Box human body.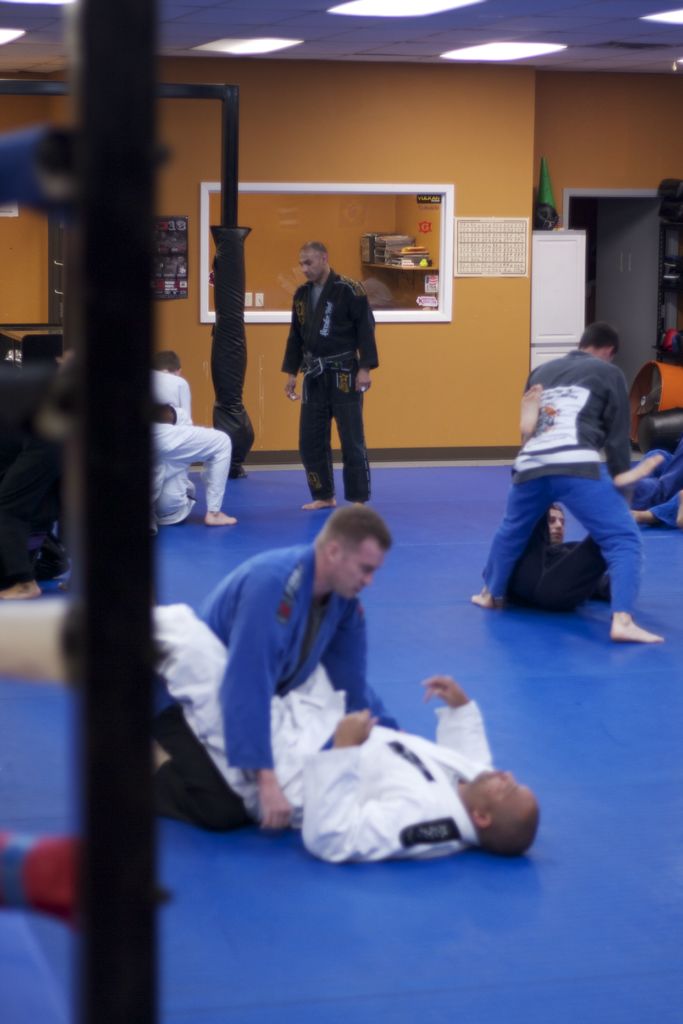
(506,531,654,623).
